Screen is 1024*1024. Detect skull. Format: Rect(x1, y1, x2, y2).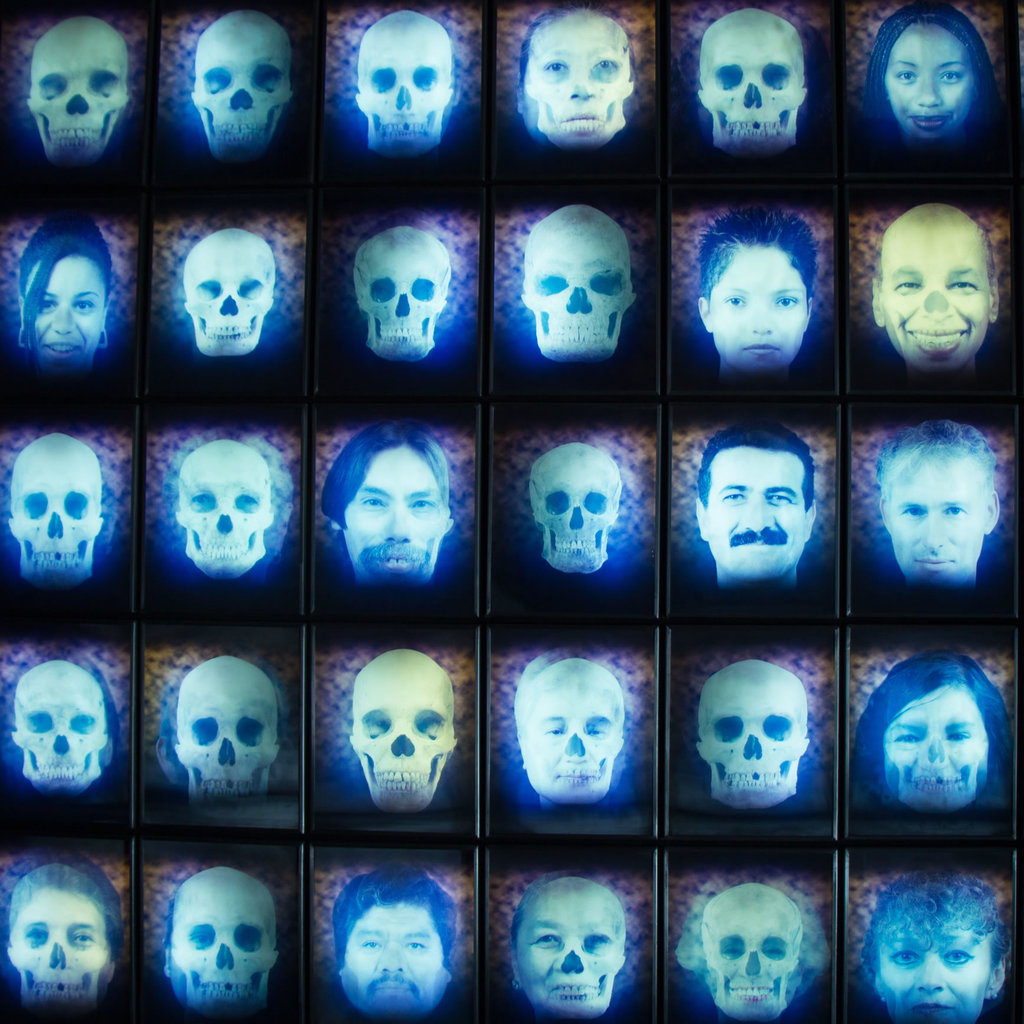
Rect(174, 445, 278, 578).
